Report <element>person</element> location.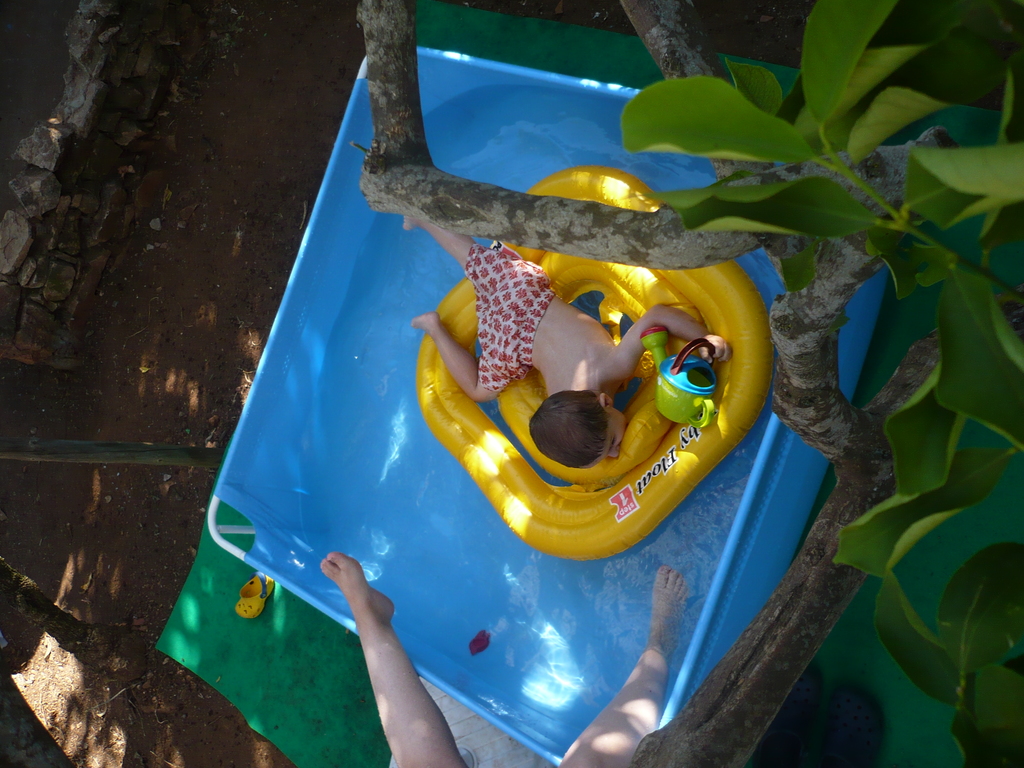
Report: locate(327, 556, 685, 767).
